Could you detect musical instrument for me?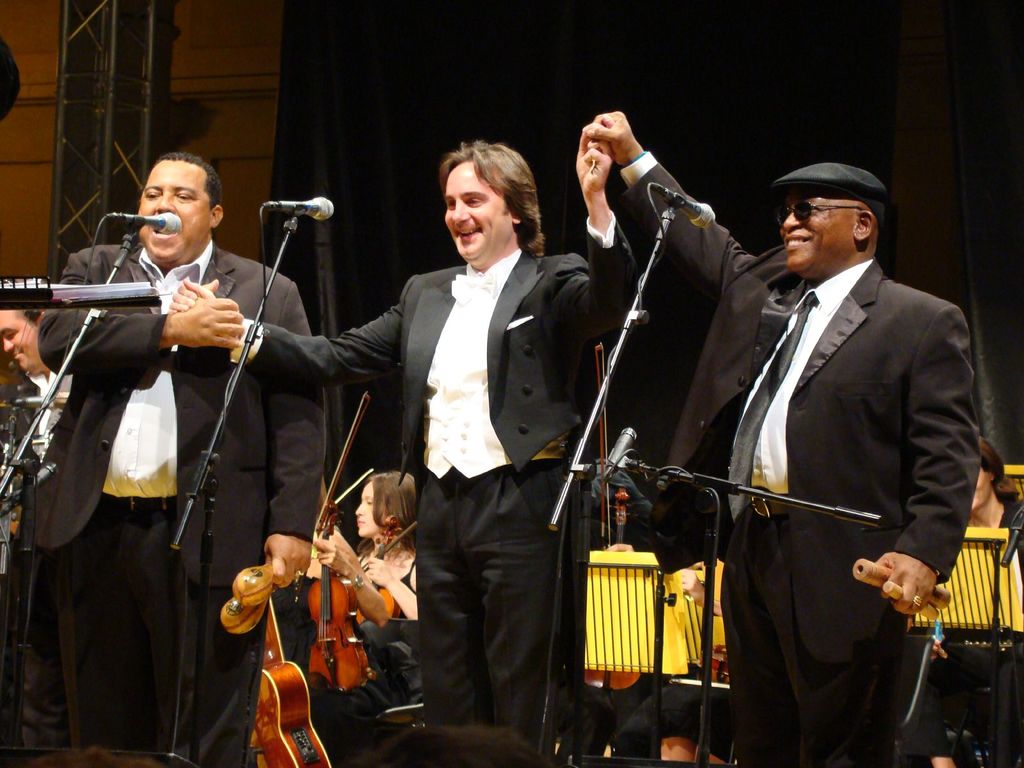
Detection result: box=[248, 595, 328, 767].
